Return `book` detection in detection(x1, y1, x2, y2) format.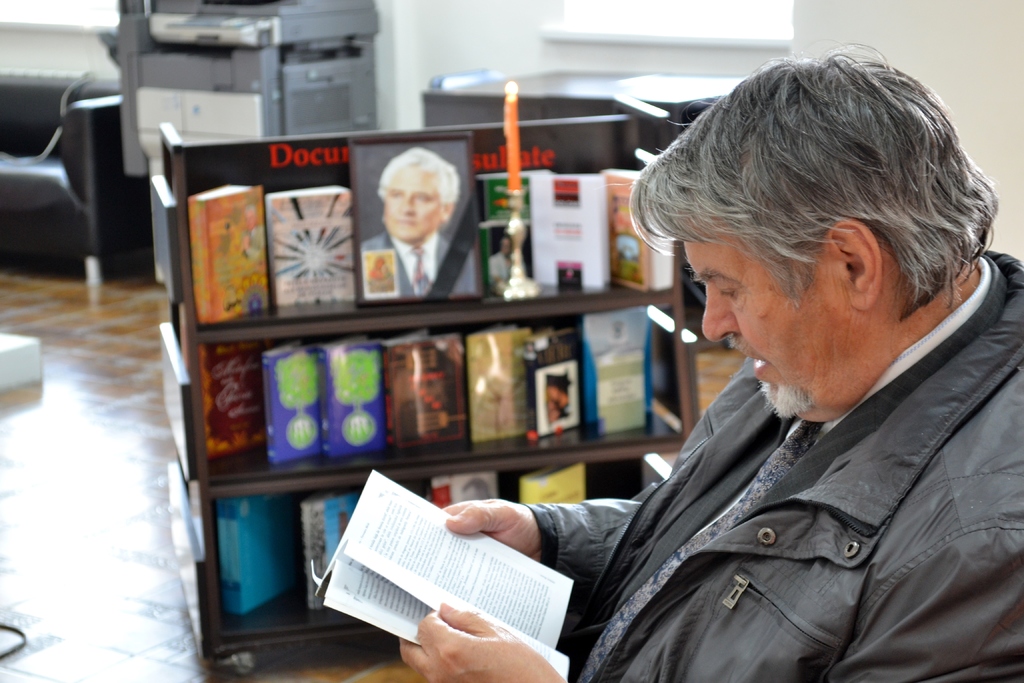
detection(214, 491, 303, 618).
